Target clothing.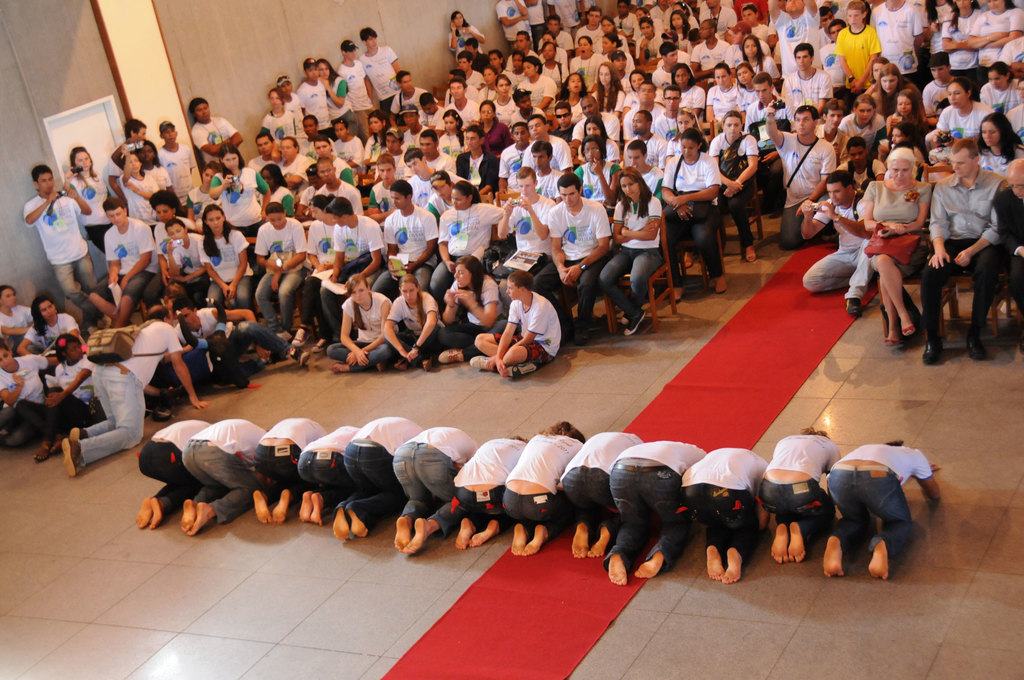
Target region: l=252, t=417, r=331, b=504.
